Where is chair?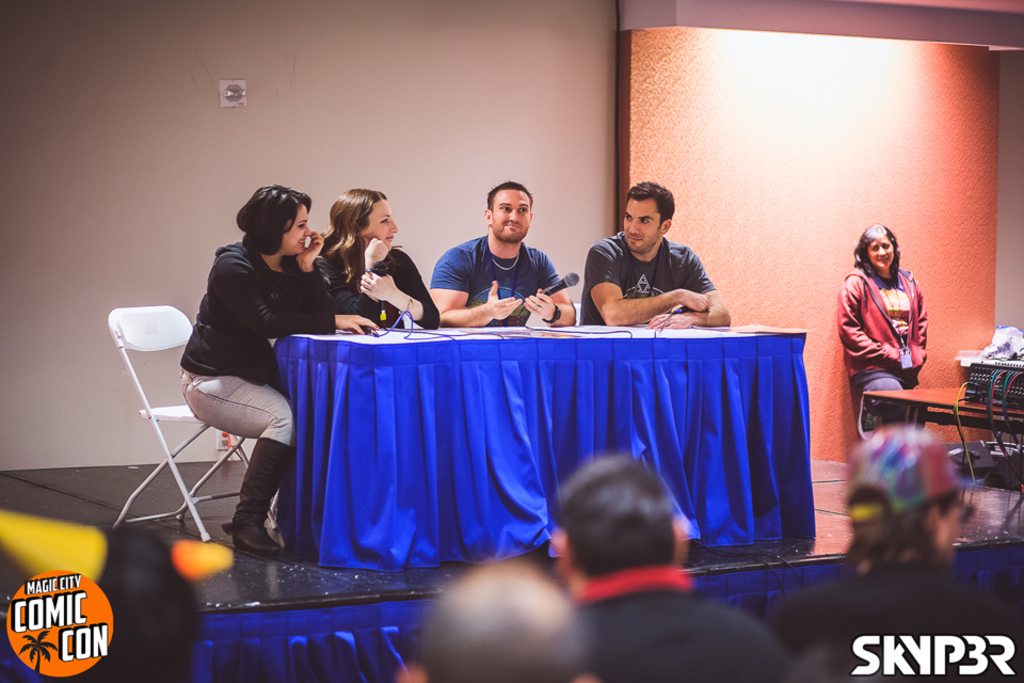
{"left": 106, "top": 299, "right": 251, "bottom": 542}.
